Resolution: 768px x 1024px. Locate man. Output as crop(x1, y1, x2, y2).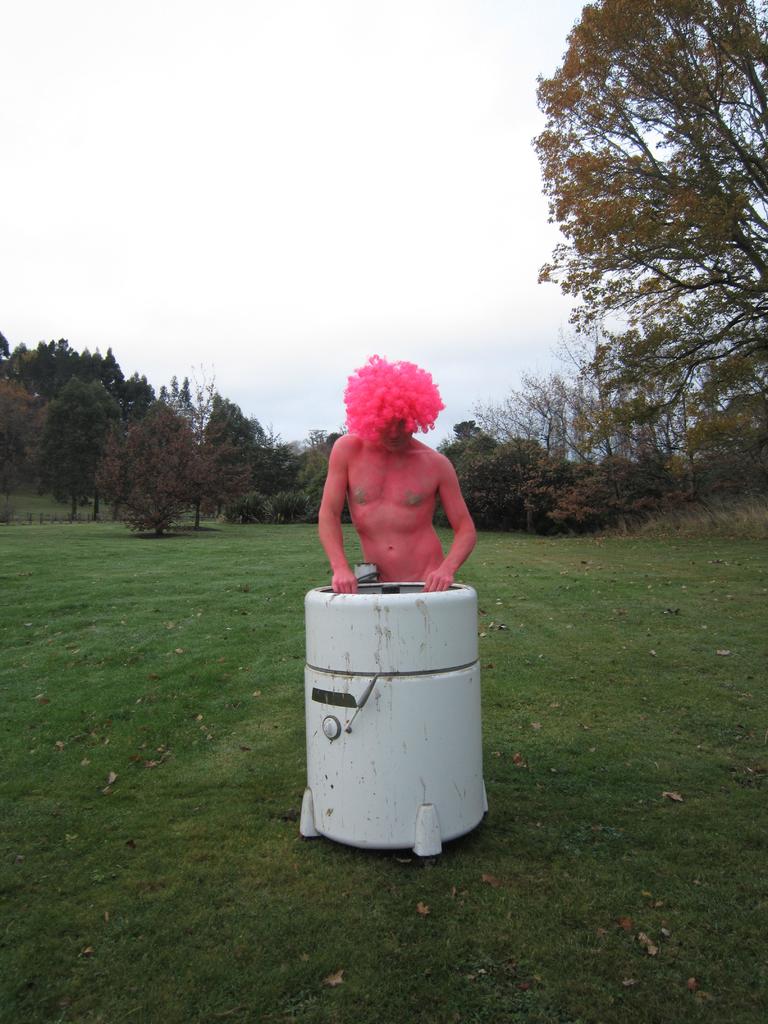
crop(314, 357, 472, 589).
